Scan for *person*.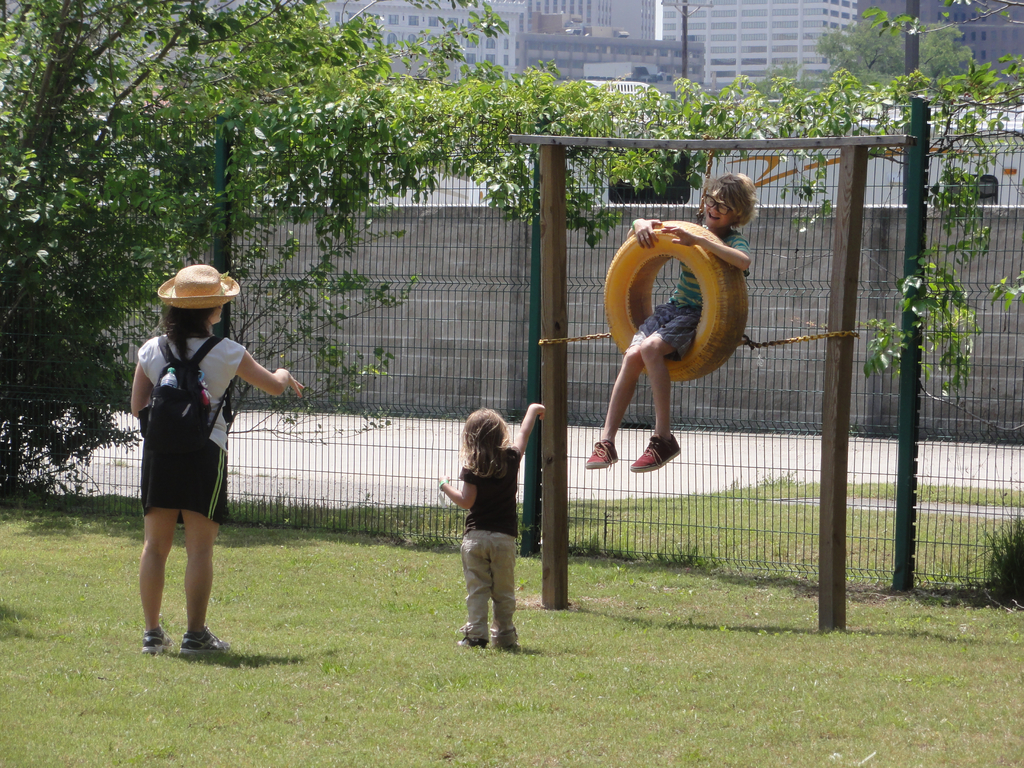
Scan result: <box>583,172,765,471</box>.
